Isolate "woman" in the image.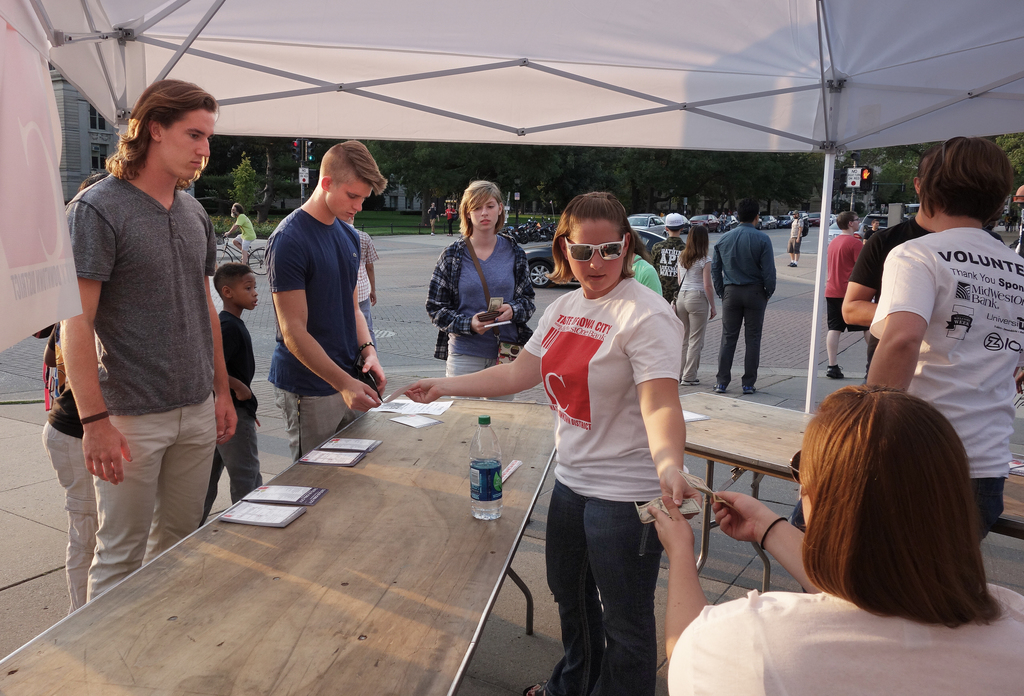
Isolated region: {"left": 430, "top": 178, "right": 543, "bottom": 392}.
